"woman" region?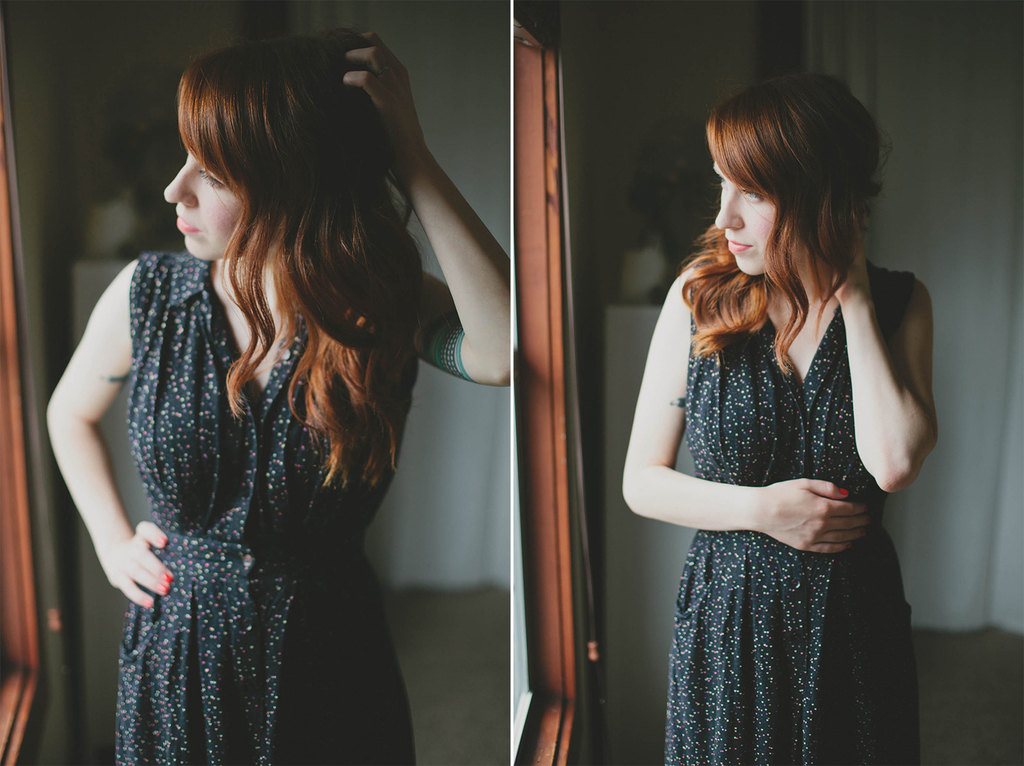
box(622, 71, 937, 765)
